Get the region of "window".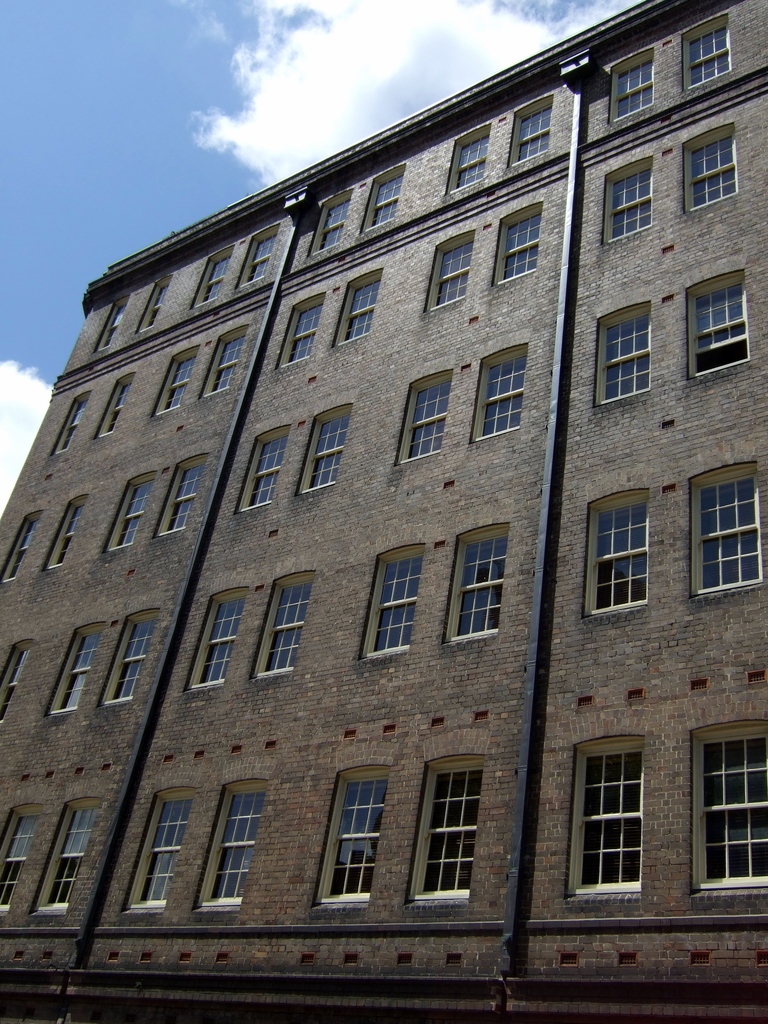
<box>189,588,248,691</box>.
